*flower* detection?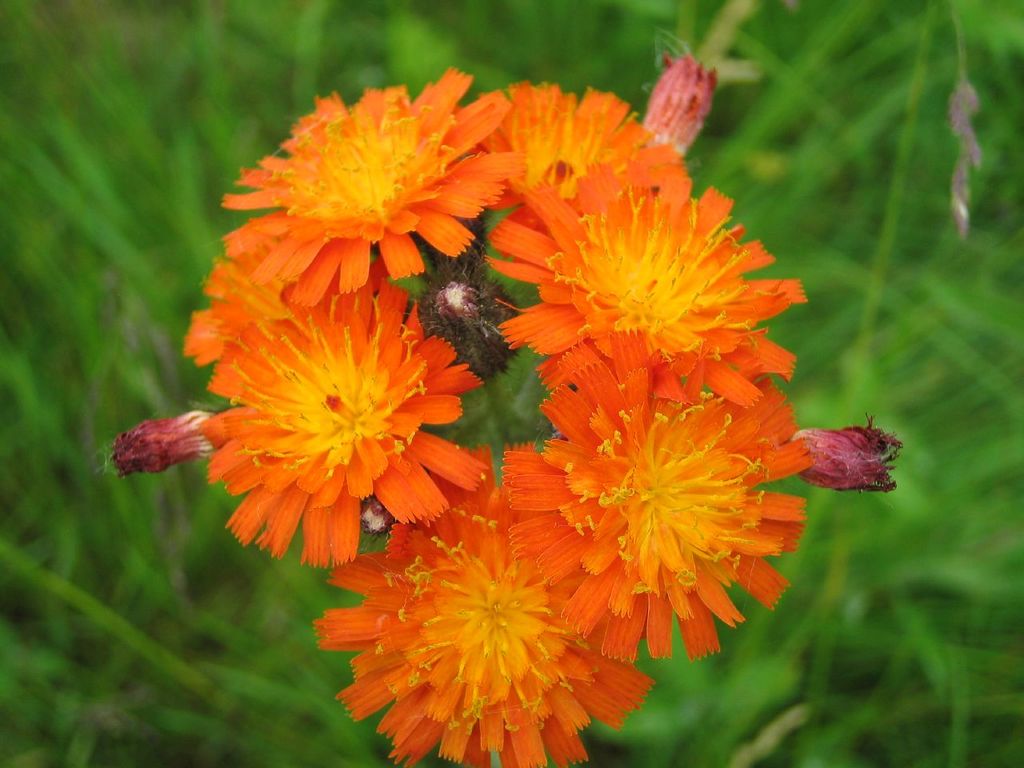
[218, 68, 523, 310]
